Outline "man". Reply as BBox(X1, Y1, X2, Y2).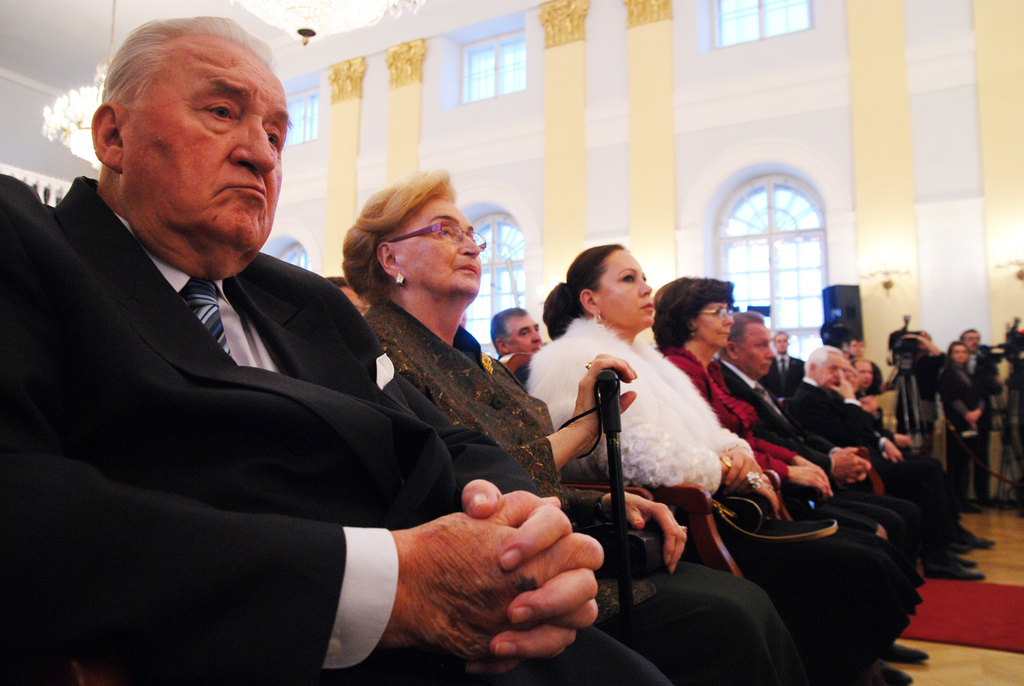
BBox(715, 321, 921, 582).
